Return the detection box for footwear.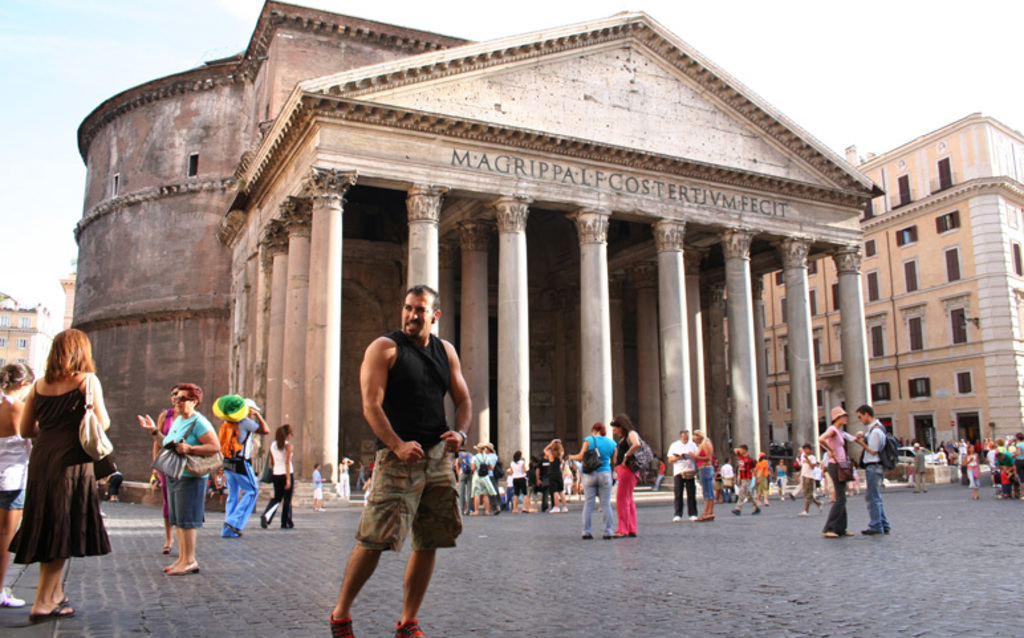
[164,562,198,577].
